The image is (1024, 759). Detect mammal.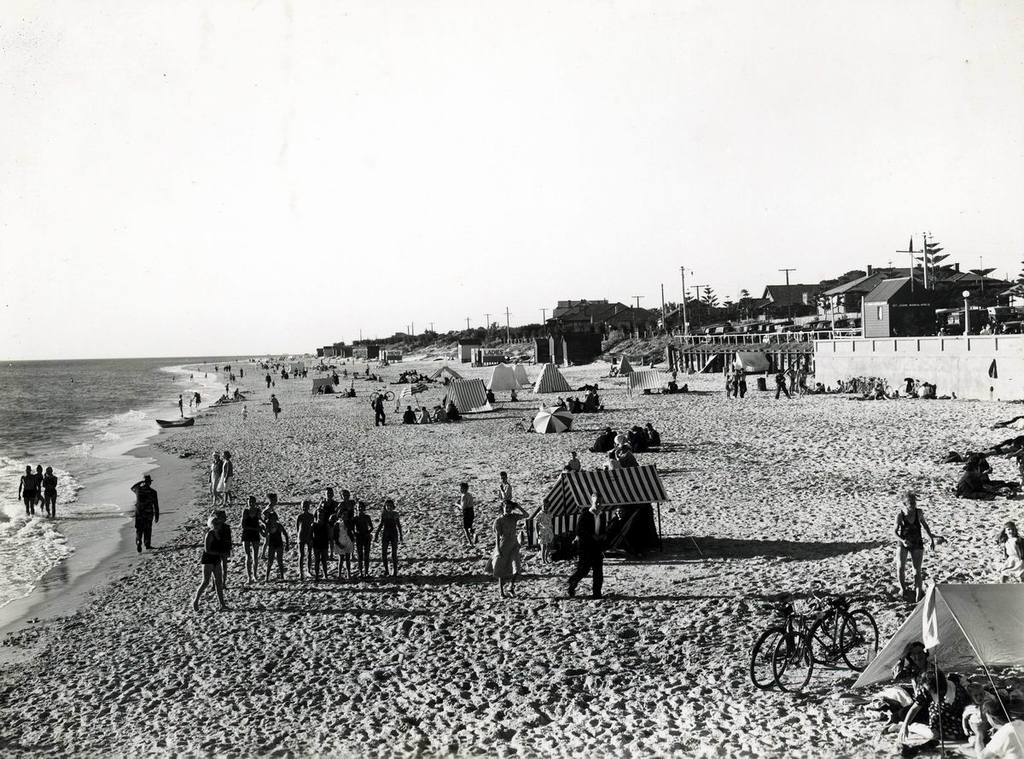
Detection: [568, 492, 603, 598].
